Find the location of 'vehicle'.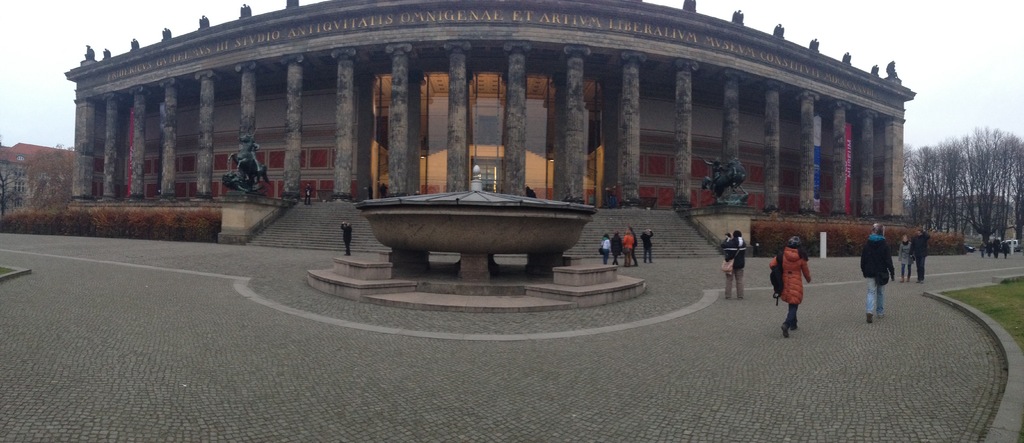
Location: 966 244 977 250.
